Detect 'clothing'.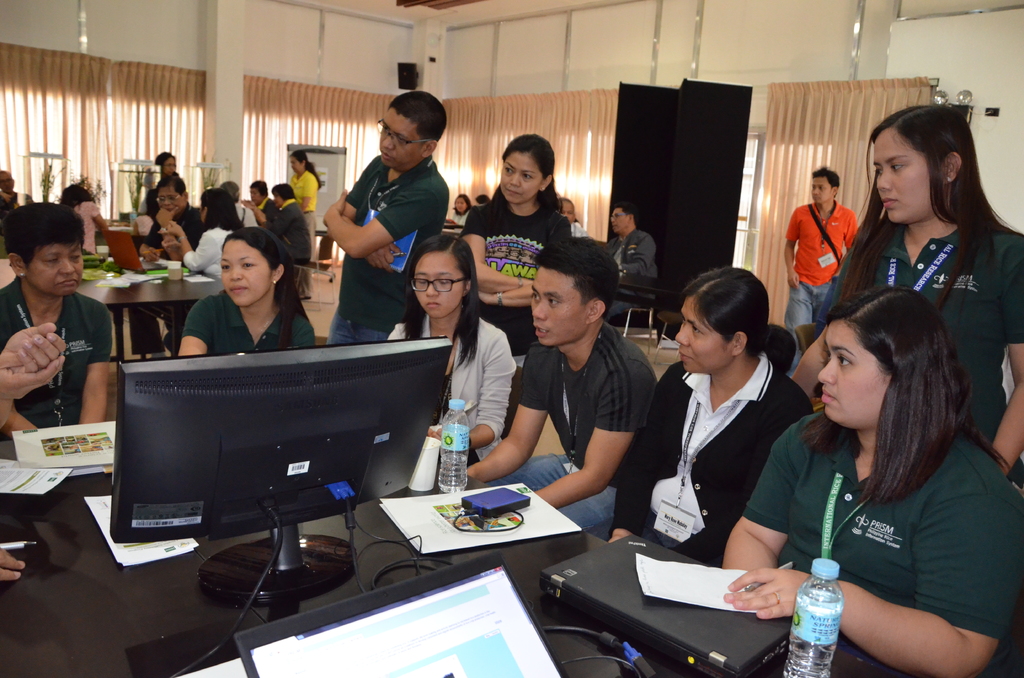
Detected at pyautogui.locateOnScreen(175, 286, 316, 358).
